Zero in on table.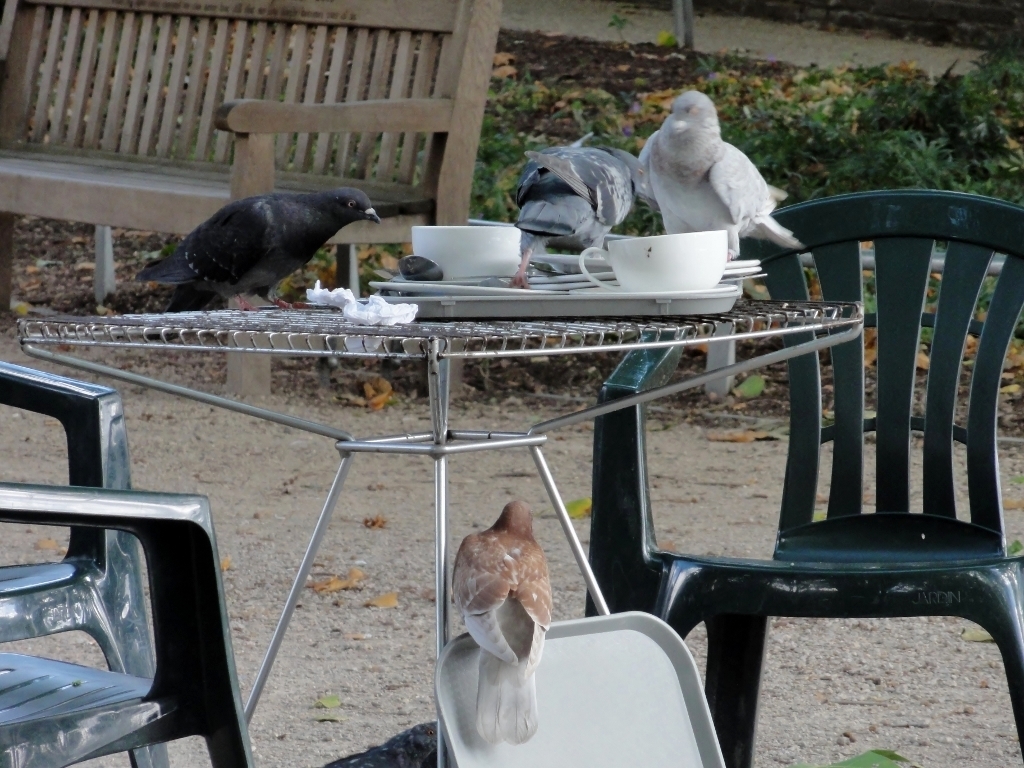
Zeroed in: <region>118, 204, 1020, 711</region>.
